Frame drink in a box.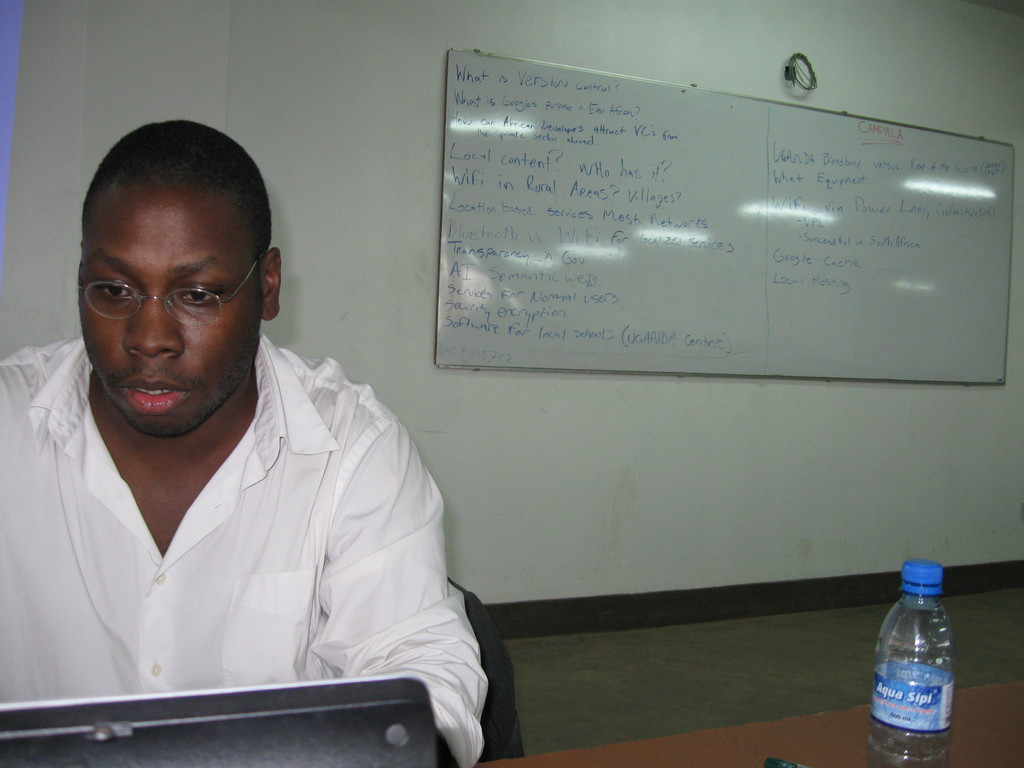
rect(867, 581, 950, 749).
